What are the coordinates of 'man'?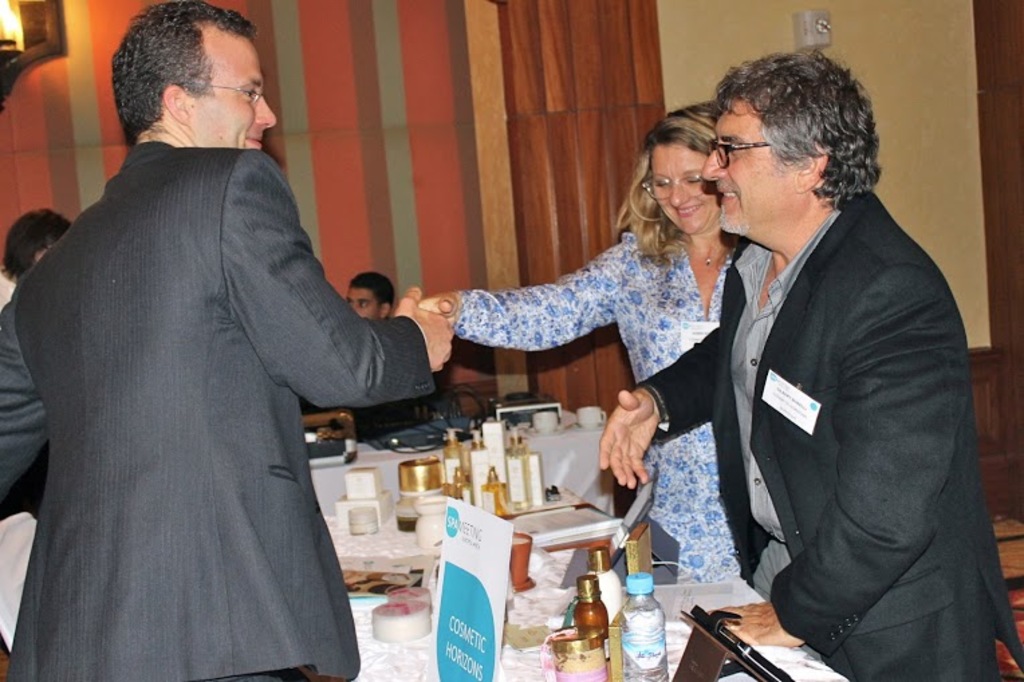
(4,0,422,681).
